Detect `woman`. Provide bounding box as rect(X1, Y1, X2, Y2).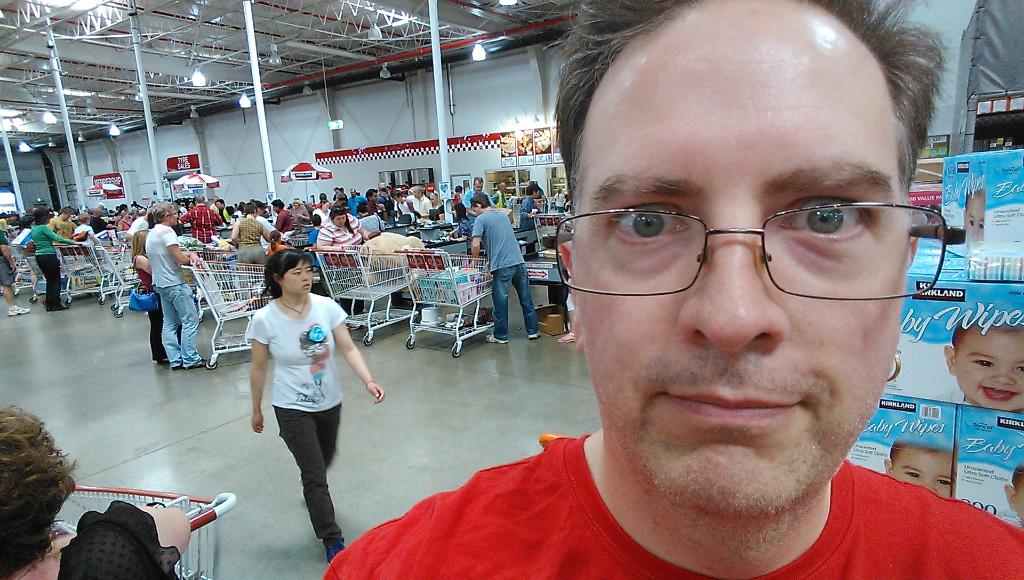
rect(250, 248, 390, 562).
